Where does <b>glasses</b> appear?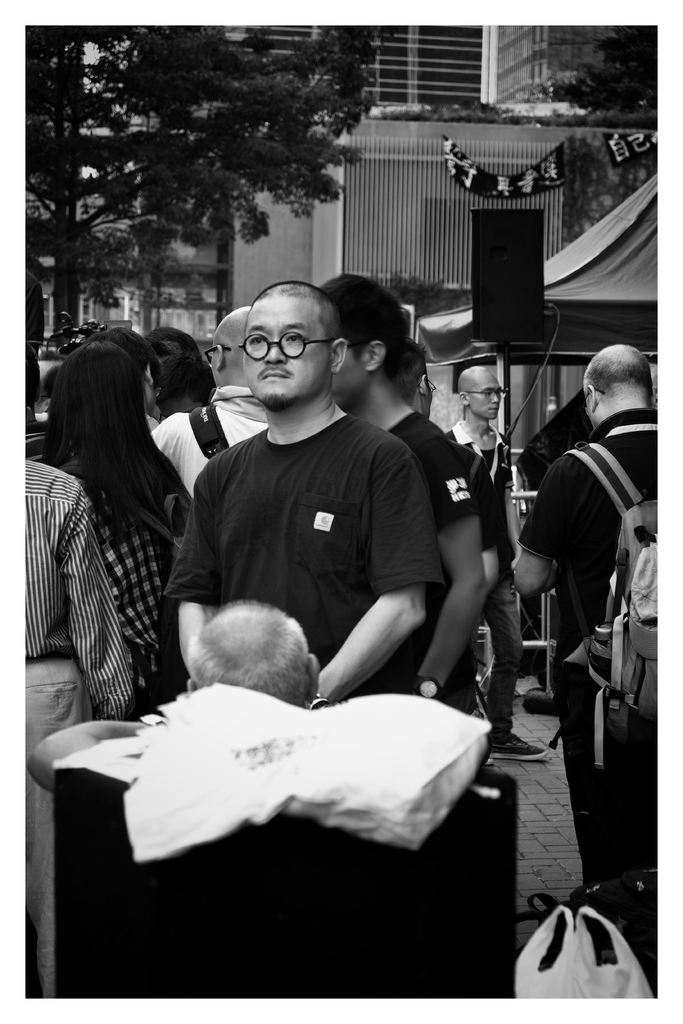
Appears at (x1=242, y1=328, x2=342, y2=360).
